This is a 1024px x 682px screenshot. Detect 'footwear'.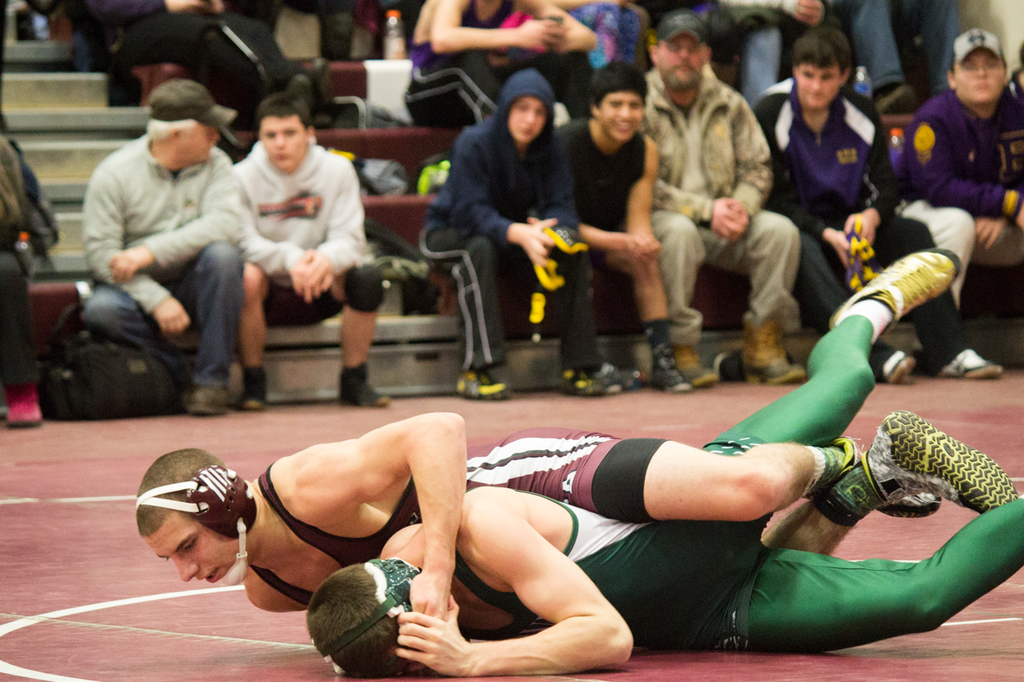
bbox=[680, 352, 721, 386].
